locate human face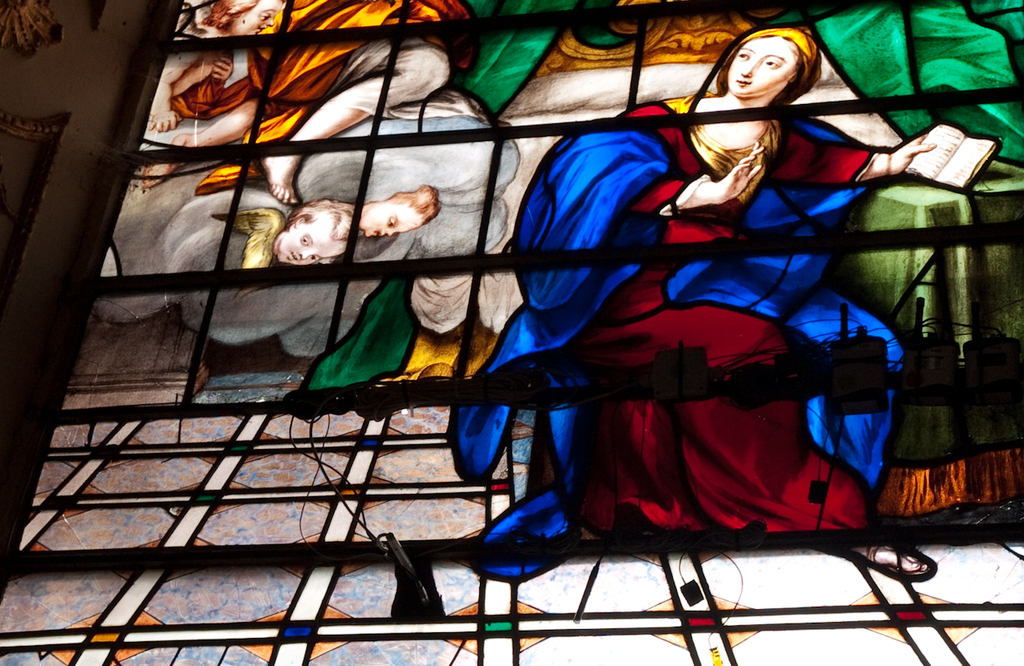
BBox(227, 0, 280, 34)
